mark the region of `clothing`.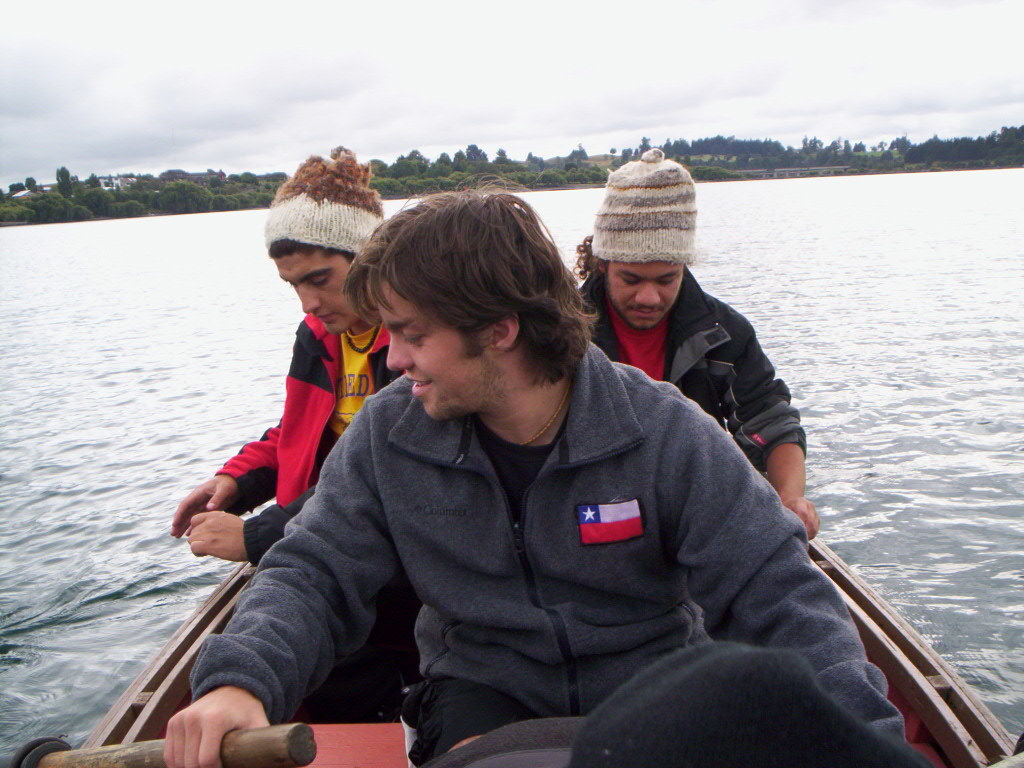
Region: left=224, top=300, right=868, bottom=759.
